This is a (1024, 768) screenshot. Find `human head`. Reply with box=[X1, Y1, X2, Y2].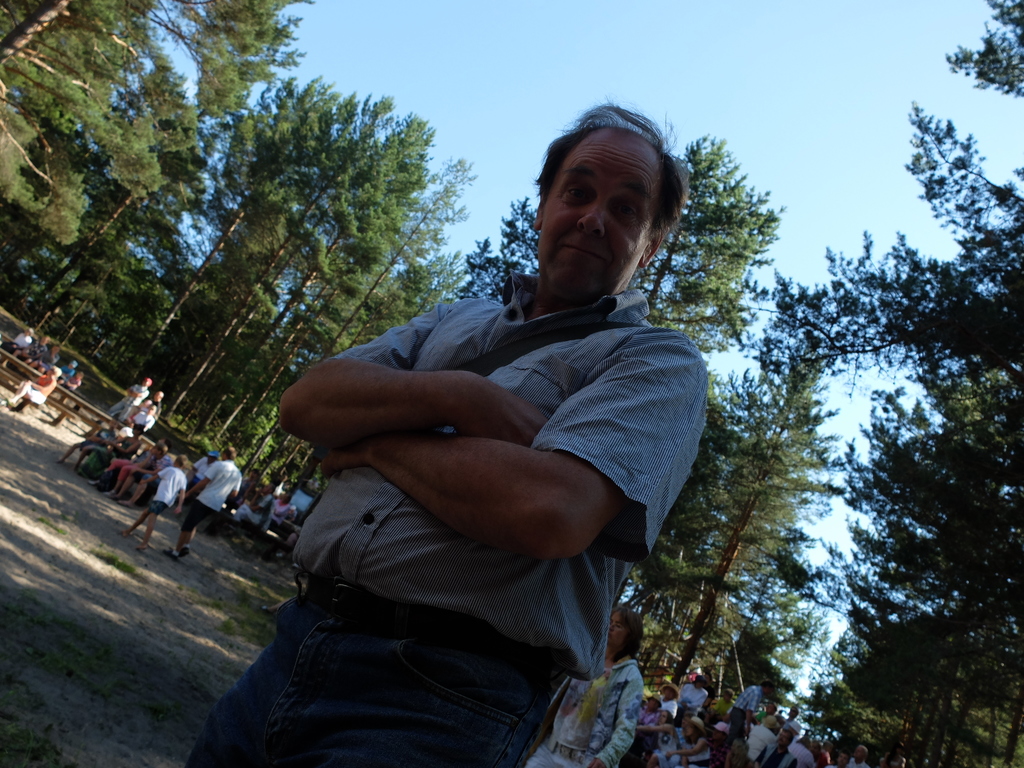
box=[249, 468, 259, 480].
